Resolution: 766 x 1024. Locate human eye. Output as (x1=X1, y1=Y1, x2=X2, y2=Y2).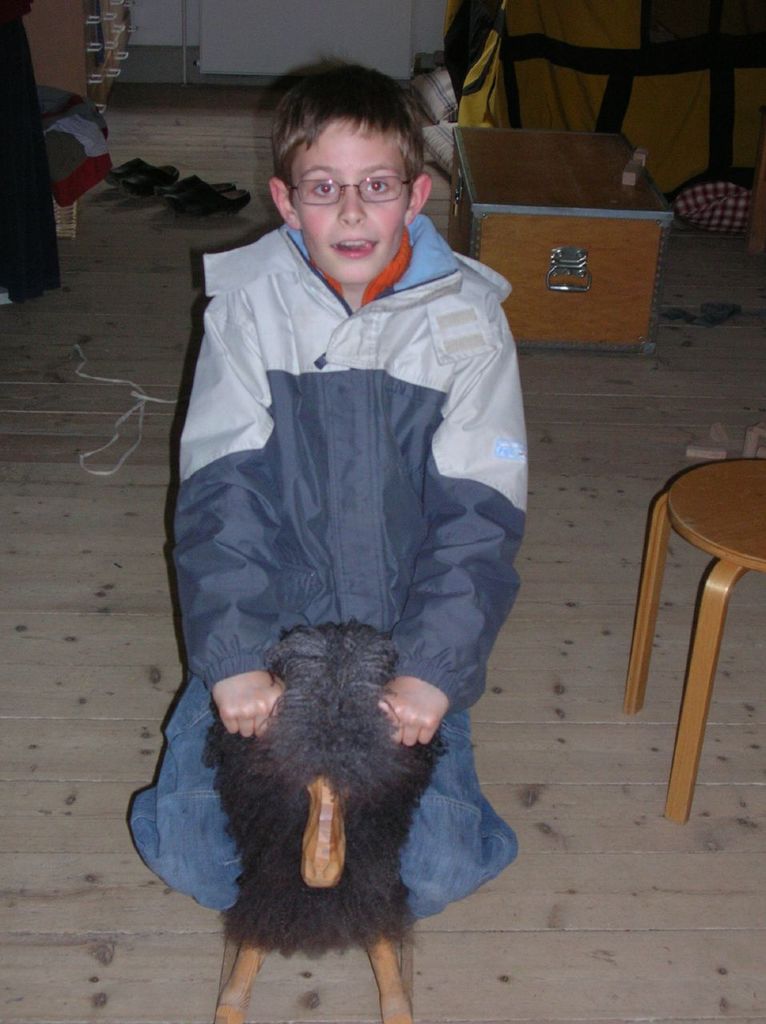
(x1=362, y1=178, x2=392, y2=200).
